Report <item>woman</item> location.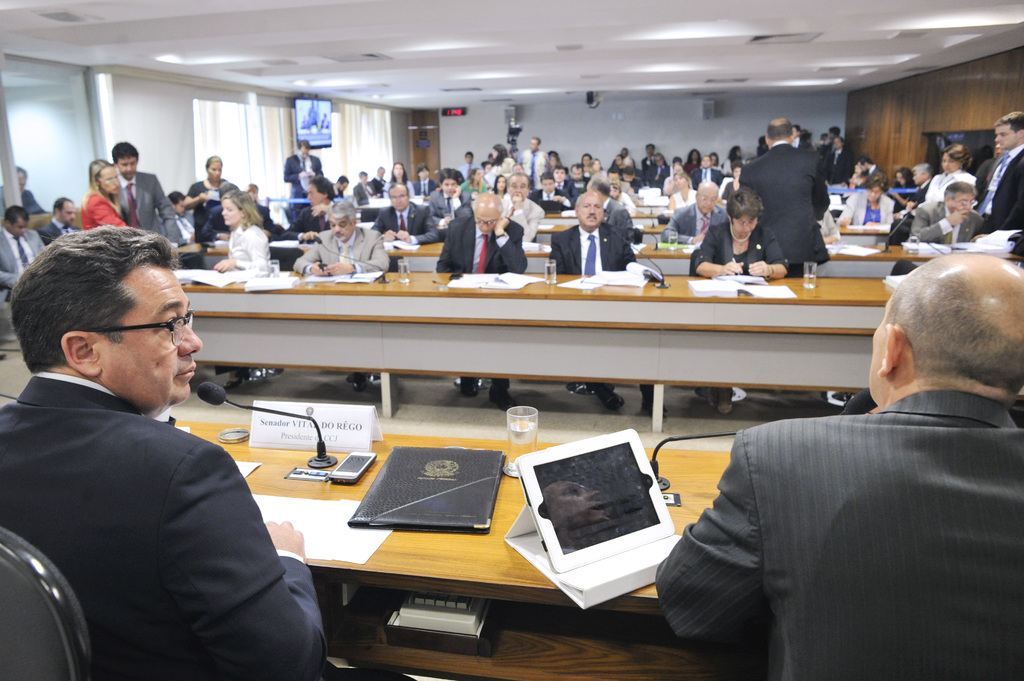
Report: <box>837,174,893,227</box>.
